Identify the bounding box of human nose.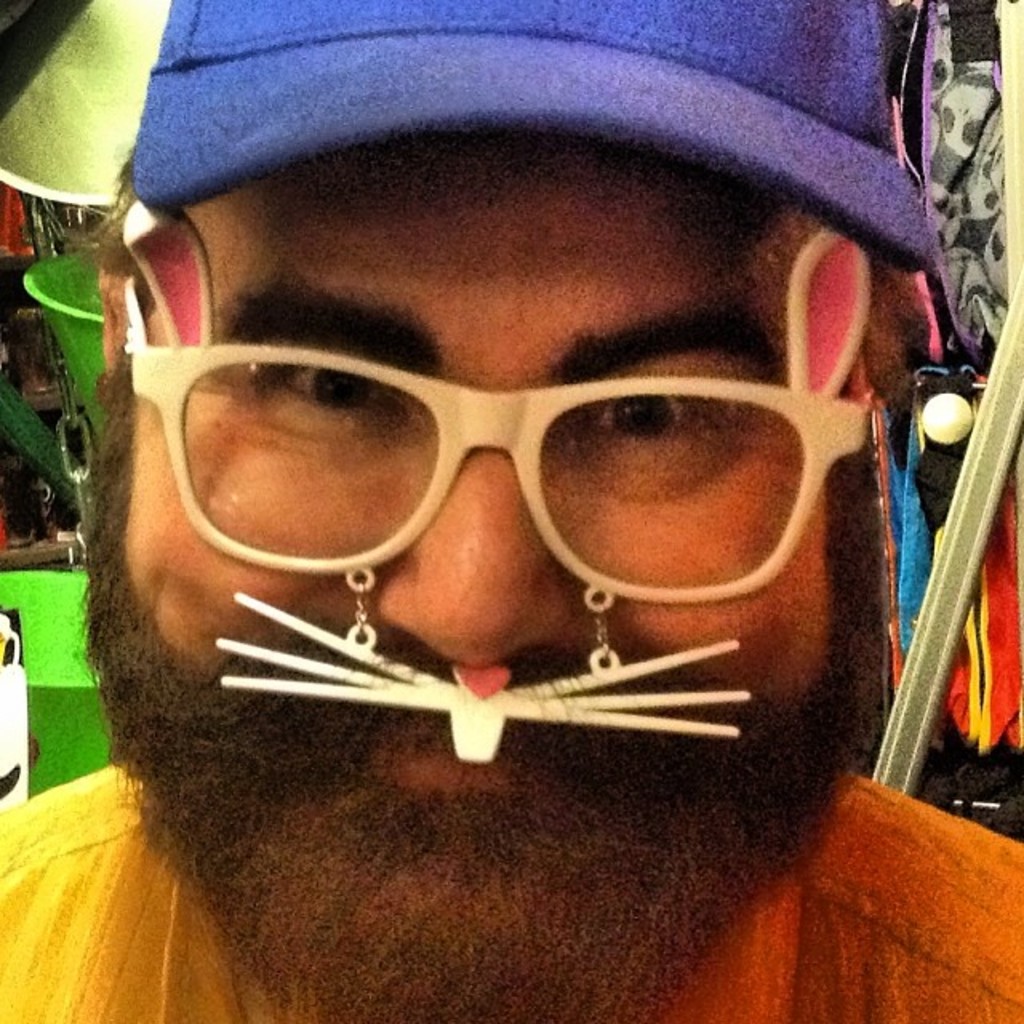
<region>362, 421, 584, 674</region>.
